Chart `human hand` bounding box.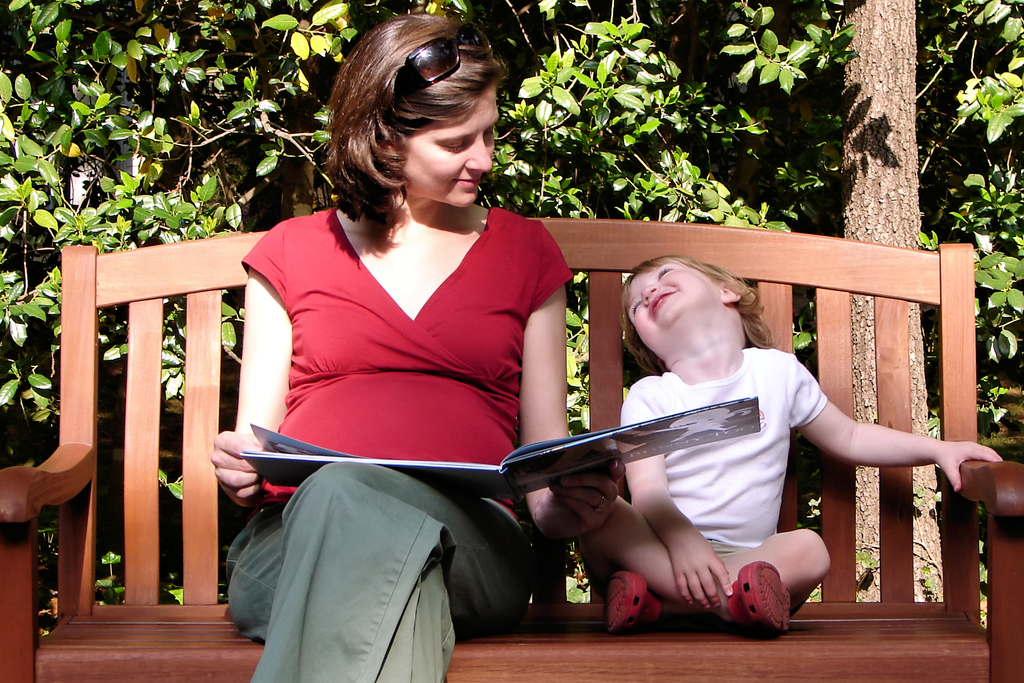
Charted: region(666, 531, 734, 616).
